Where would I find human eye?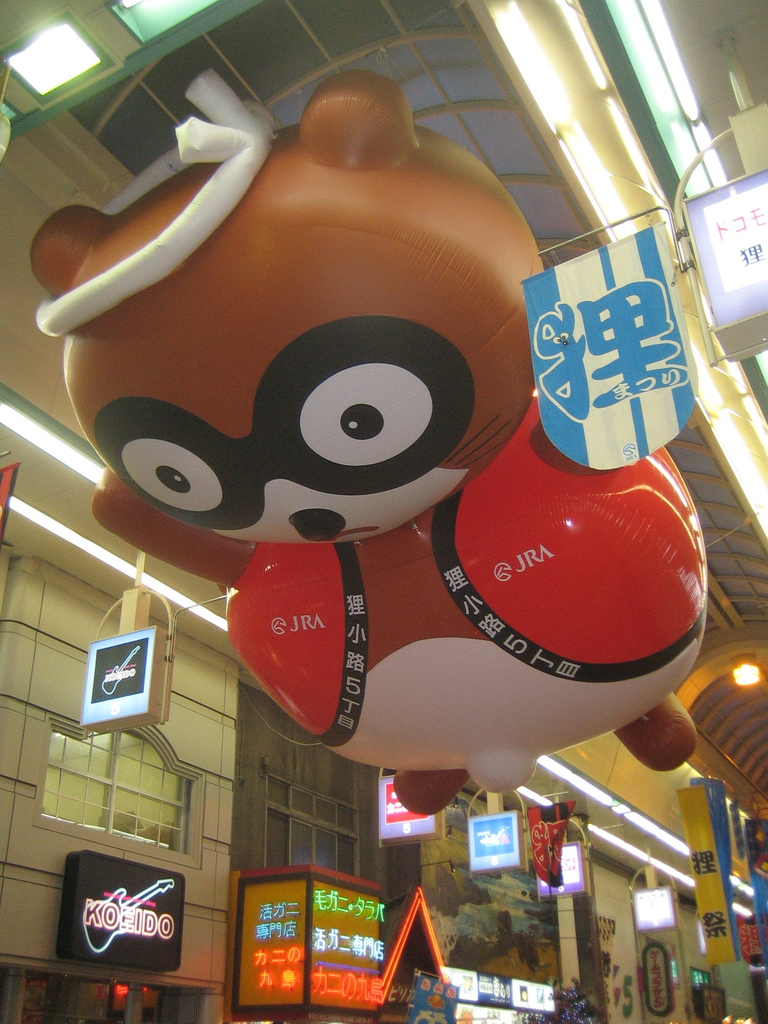
At (x1=300, y1=362, x2=435, y2=456).
